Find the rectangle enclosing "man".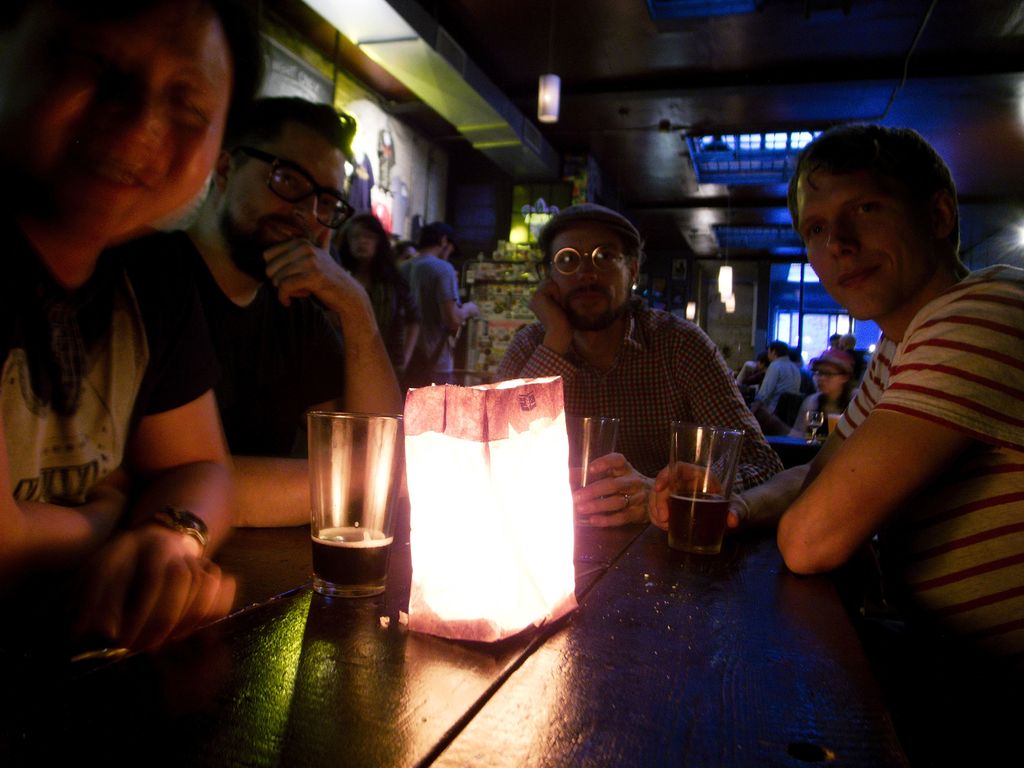
<region>117, 95, 408, 537</region>.
